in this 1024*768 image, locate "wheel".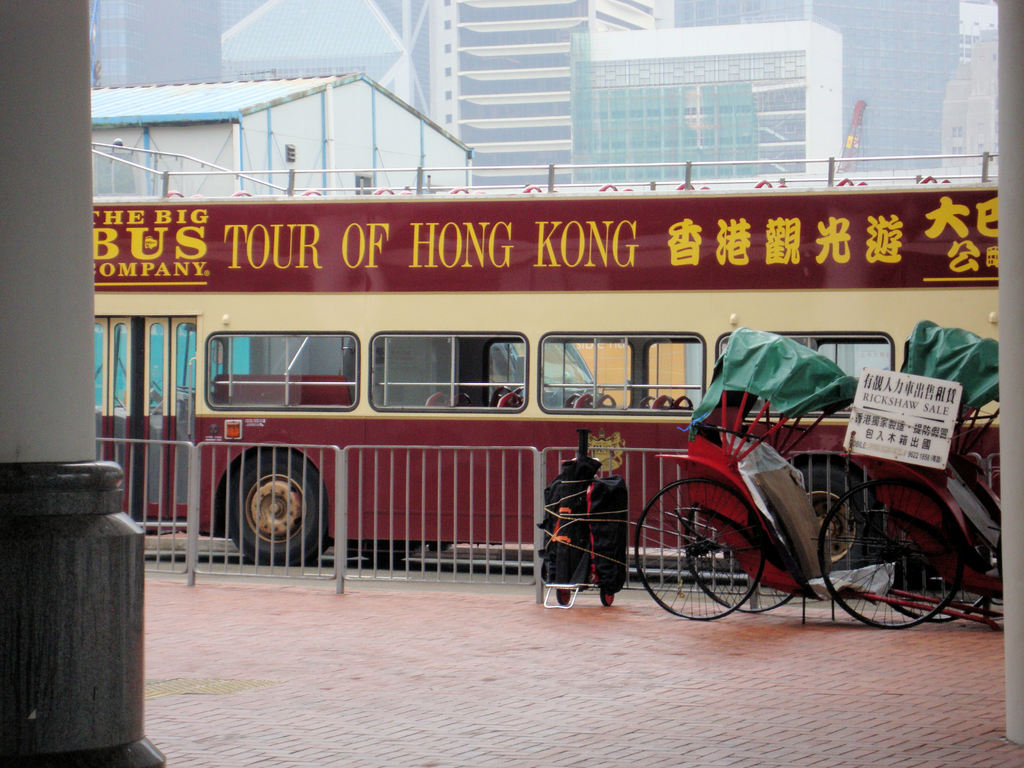
Bounding box: left=632, top=483, right=771, bottom=621.
